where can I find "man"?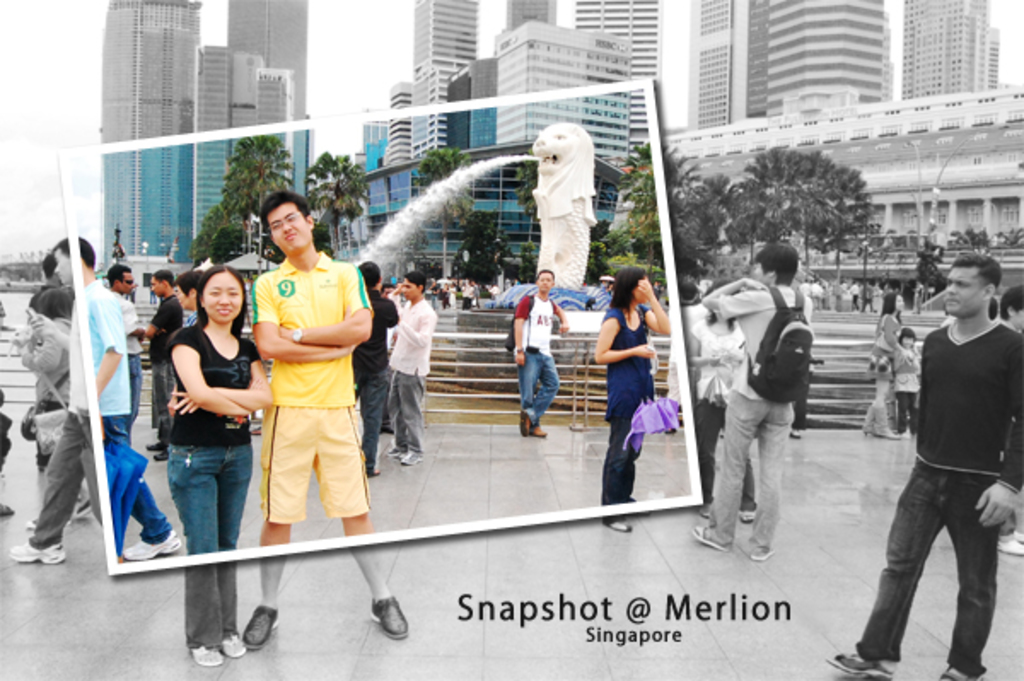
You can find it at x1=135, y1=266, x2=184, y2=454.
